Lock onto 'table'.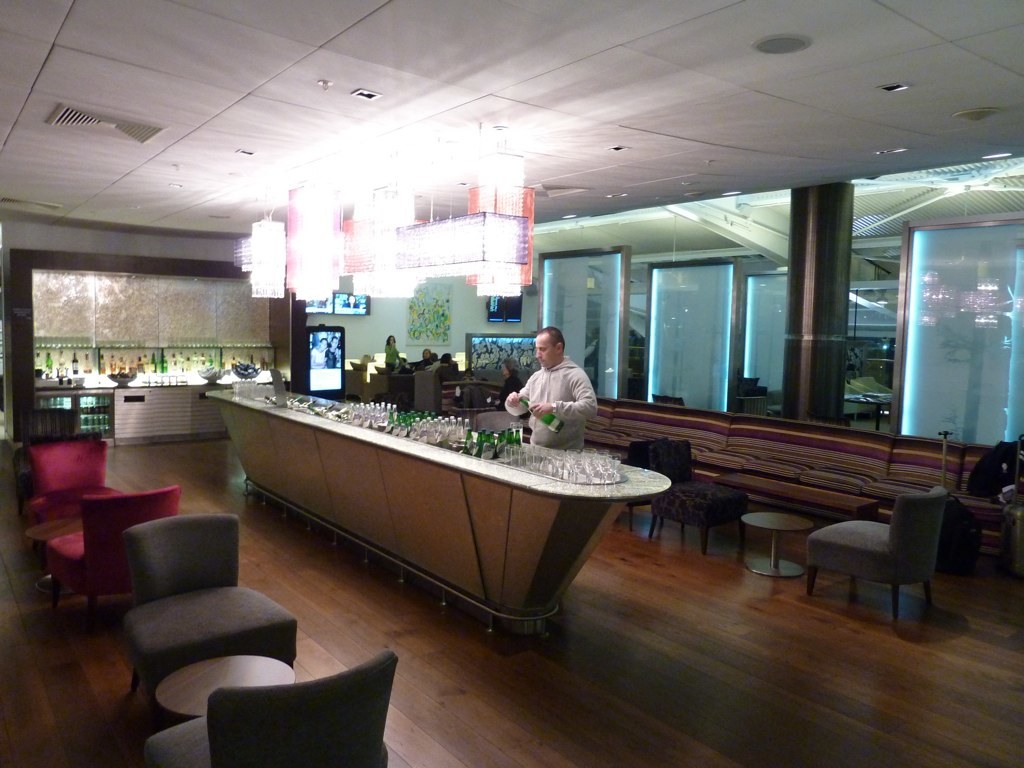
Locked: crop(739, 508, 815, 581).
